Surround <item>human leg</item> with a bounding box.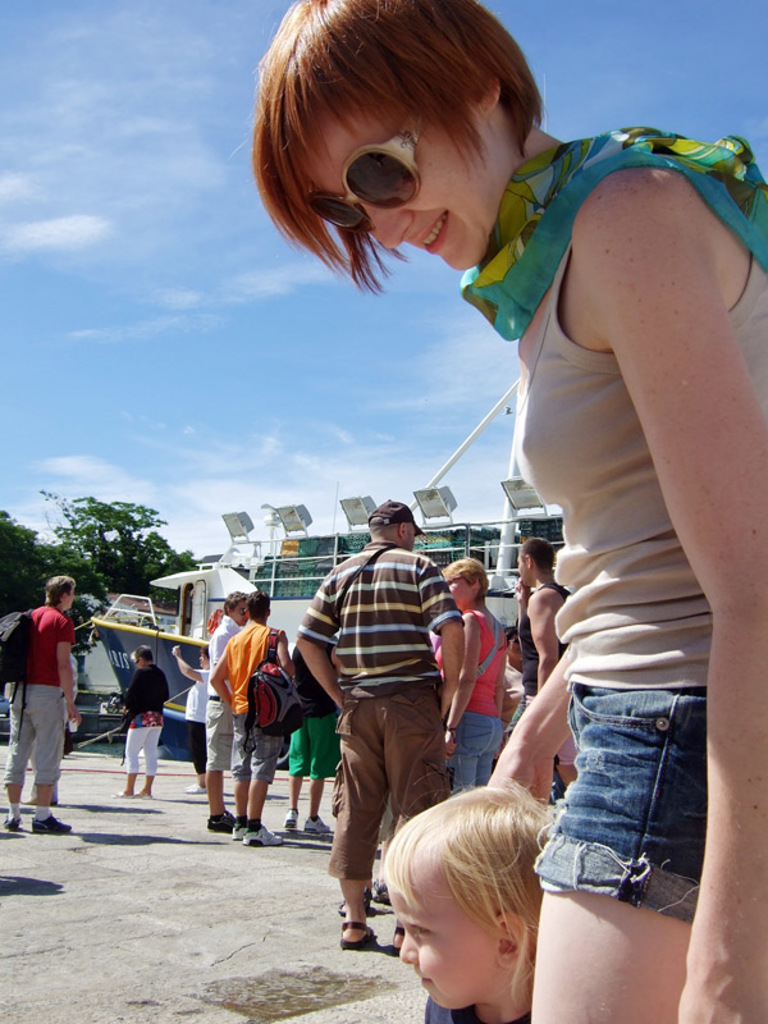
box(525, 684, 709, 1023).
